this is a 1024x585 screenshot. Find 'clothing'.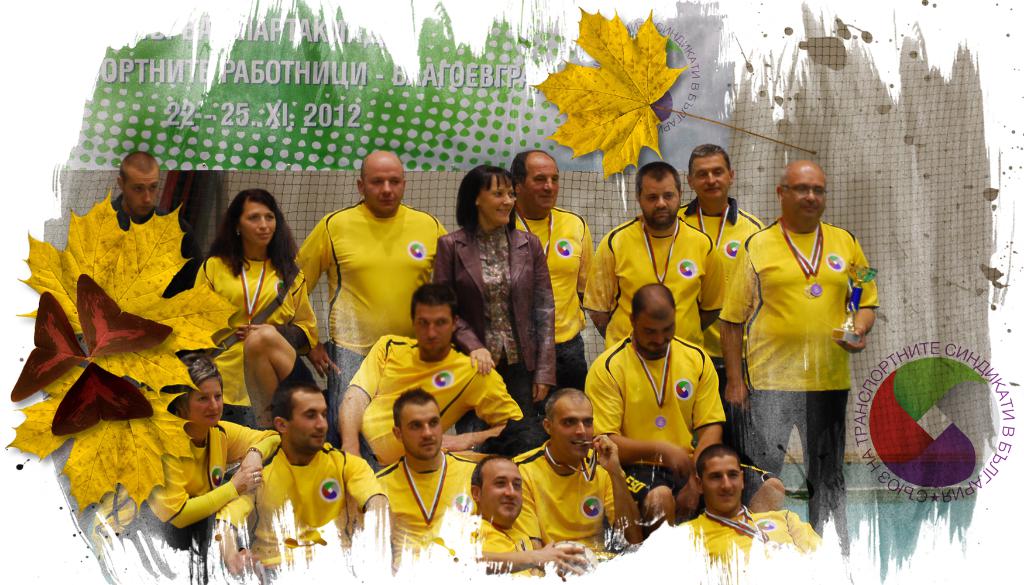
Bounding box: bbox=[284, 195, 447, 477].
